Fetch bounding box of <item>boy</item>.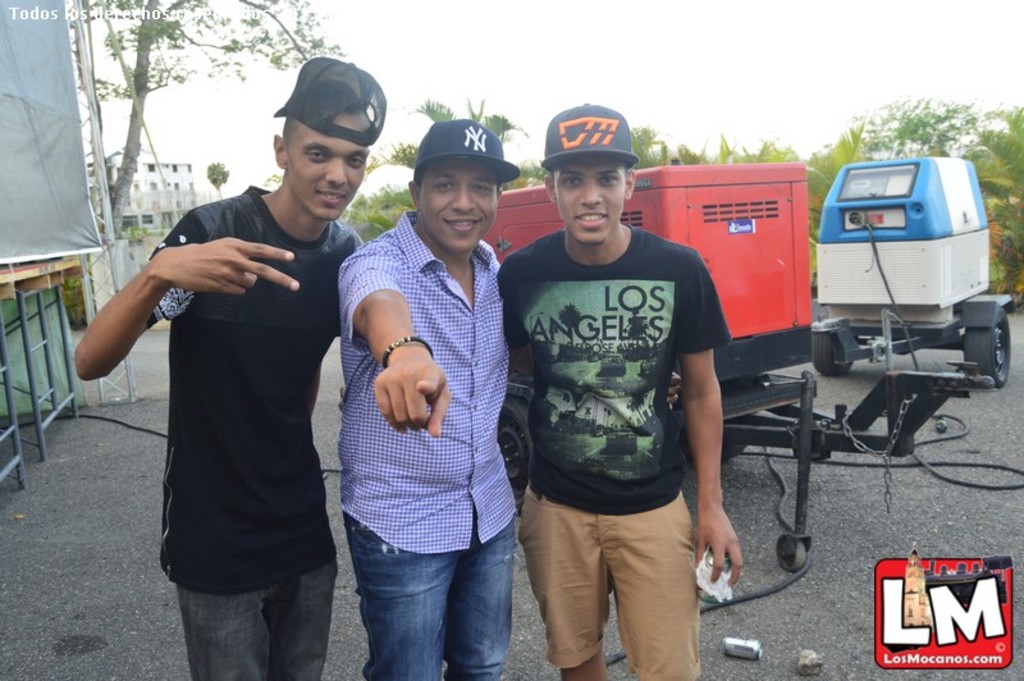
Bbox: [left=495, top=128, right=758, bottom=667].
